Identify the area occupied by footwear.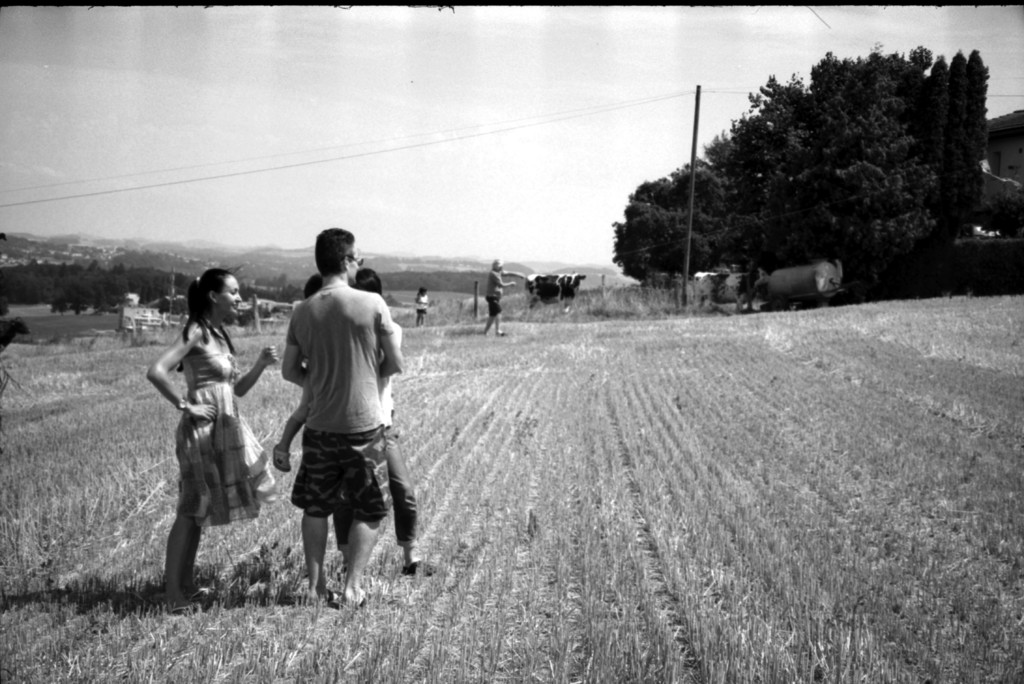
Area: x1=196 y1=584 x2=217 y2=601.
